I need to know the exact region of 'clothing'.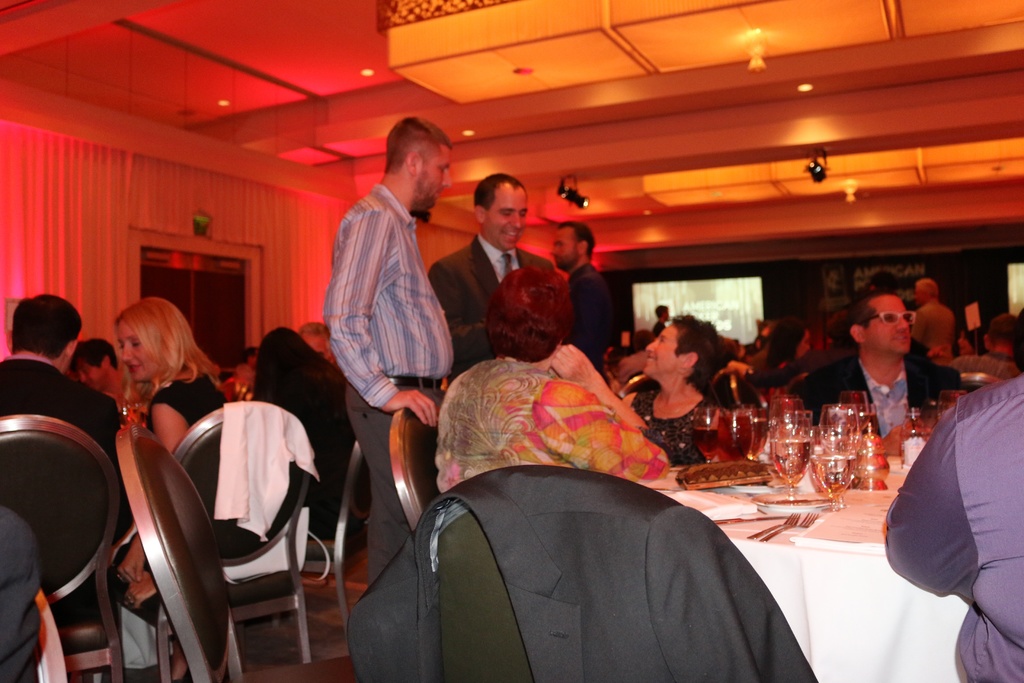
Region: [429,234,556,377].
